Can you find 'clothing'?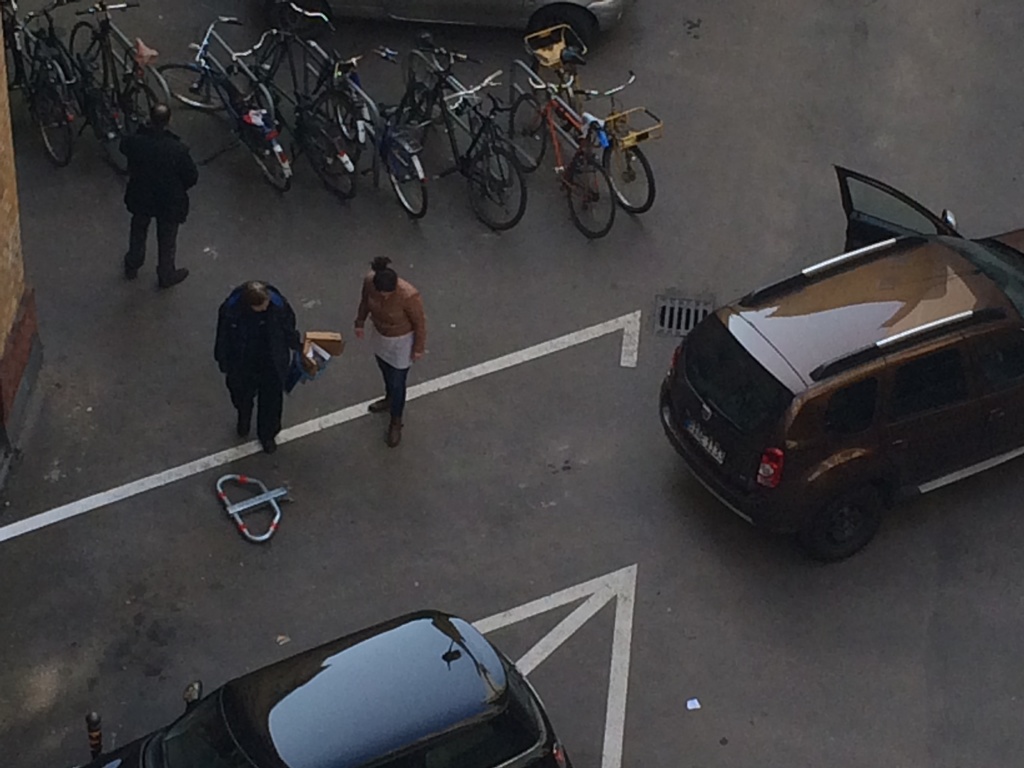
Yes, bounding box: [100, 109, 190, 264].
